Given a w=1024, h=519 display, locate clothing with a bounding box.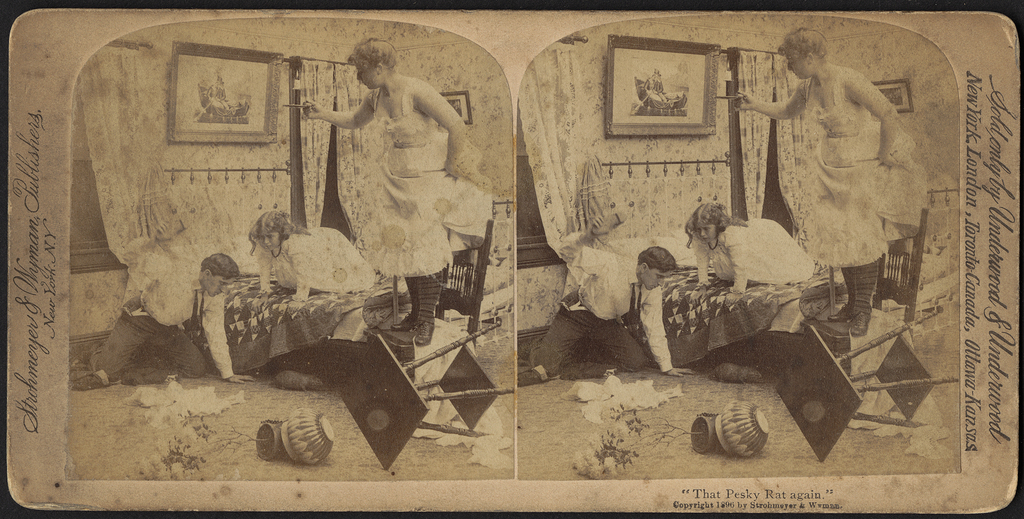
Located: [259, 231, 389, 302].
